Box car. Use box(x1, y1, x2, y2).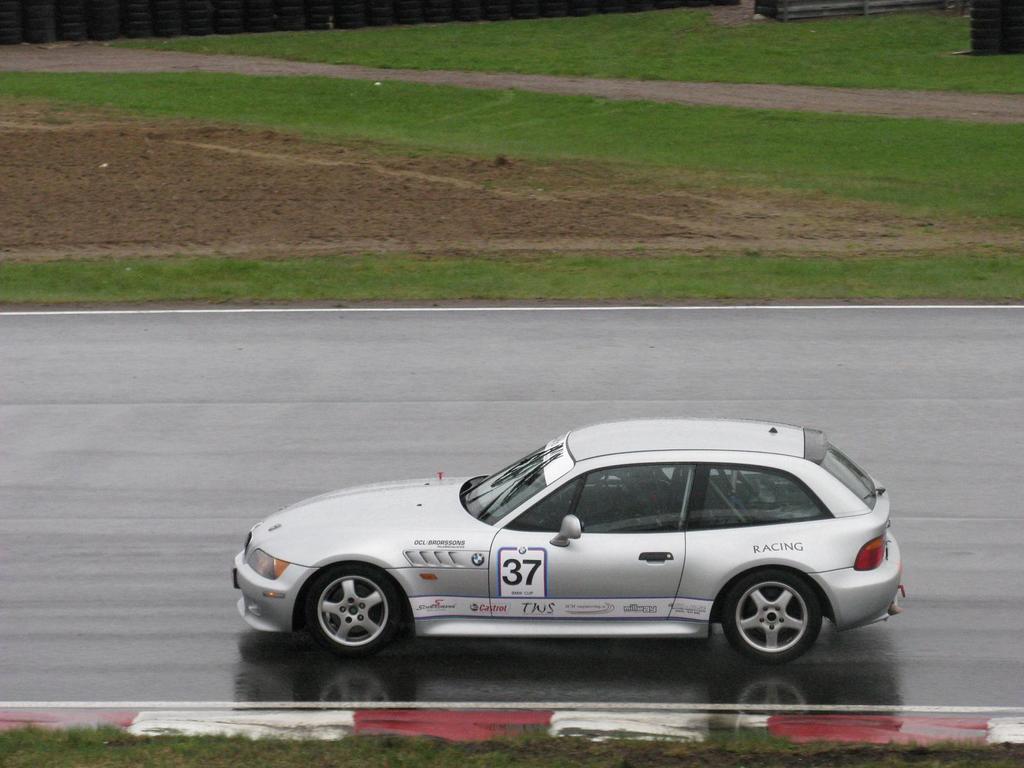
box(211, 431, 939, 679).
